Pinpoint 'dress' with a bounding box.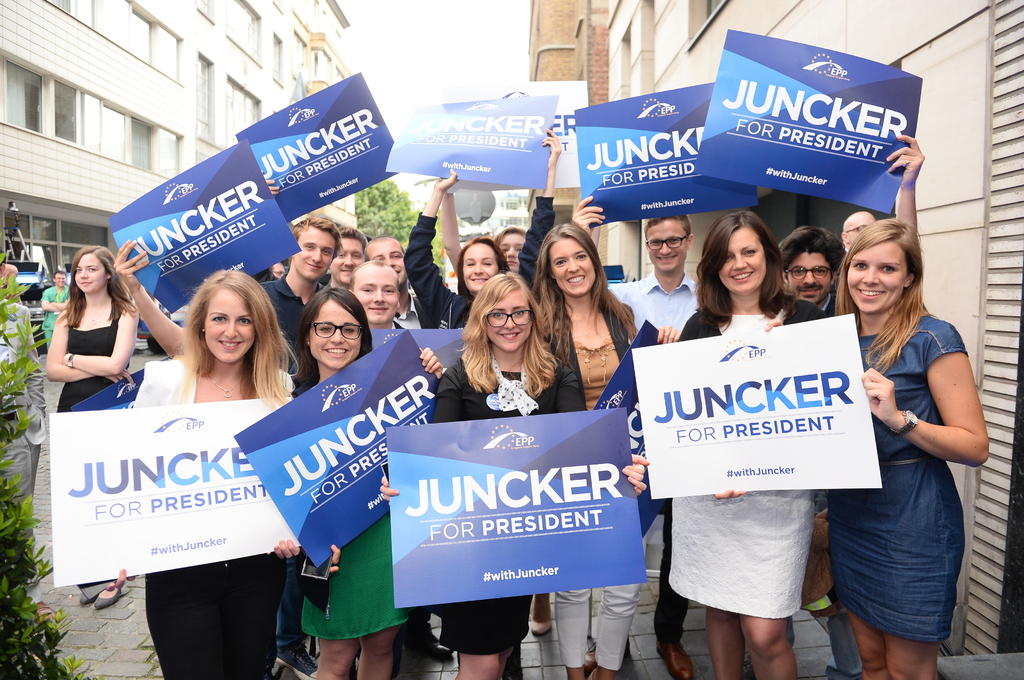
[429,360,589,654].
